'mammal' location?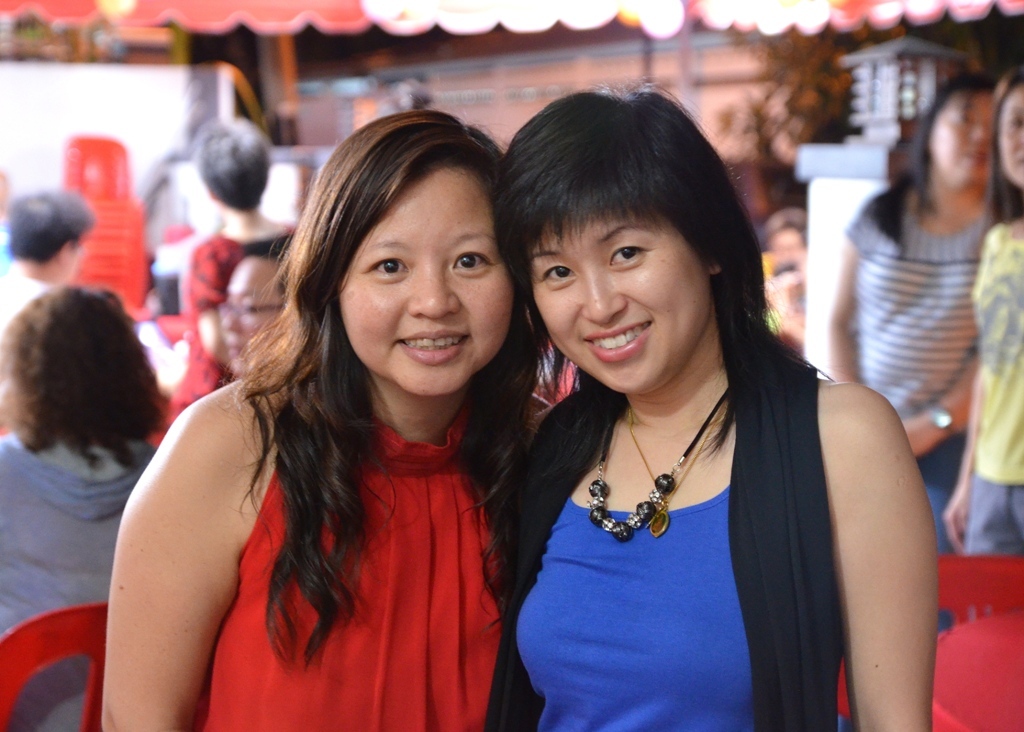
detection(944, 62, 1023, 553)
